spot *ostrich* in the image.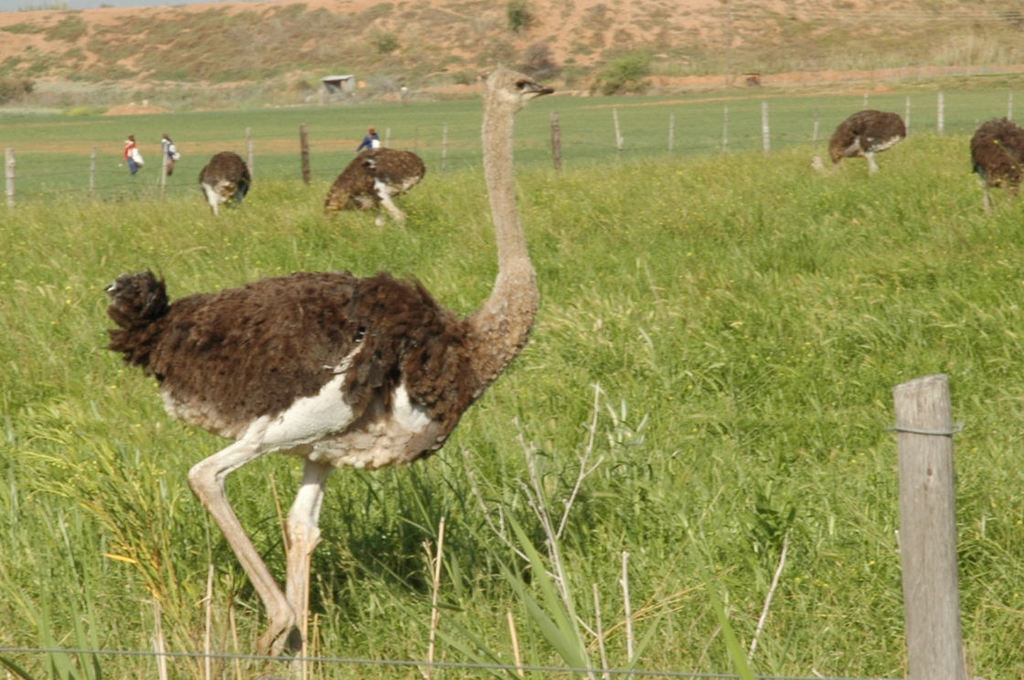
*ostrich* found at 818:108:910:178.
